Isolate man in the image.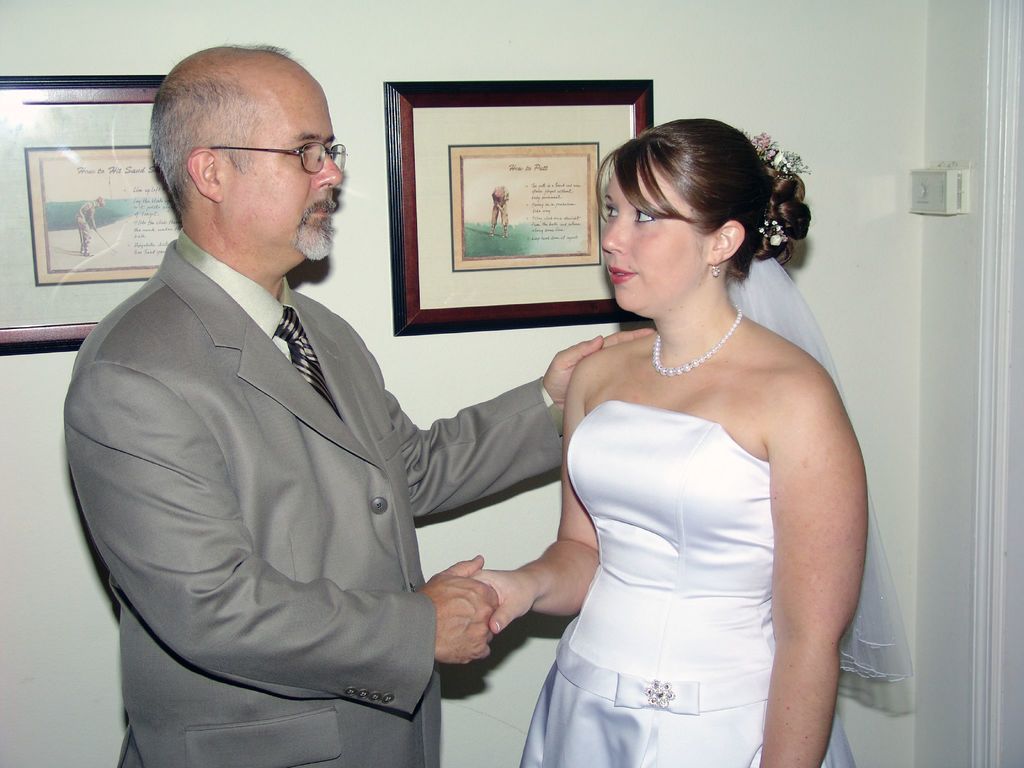
Isolated region: Rect(53, 56, 580, 733).
